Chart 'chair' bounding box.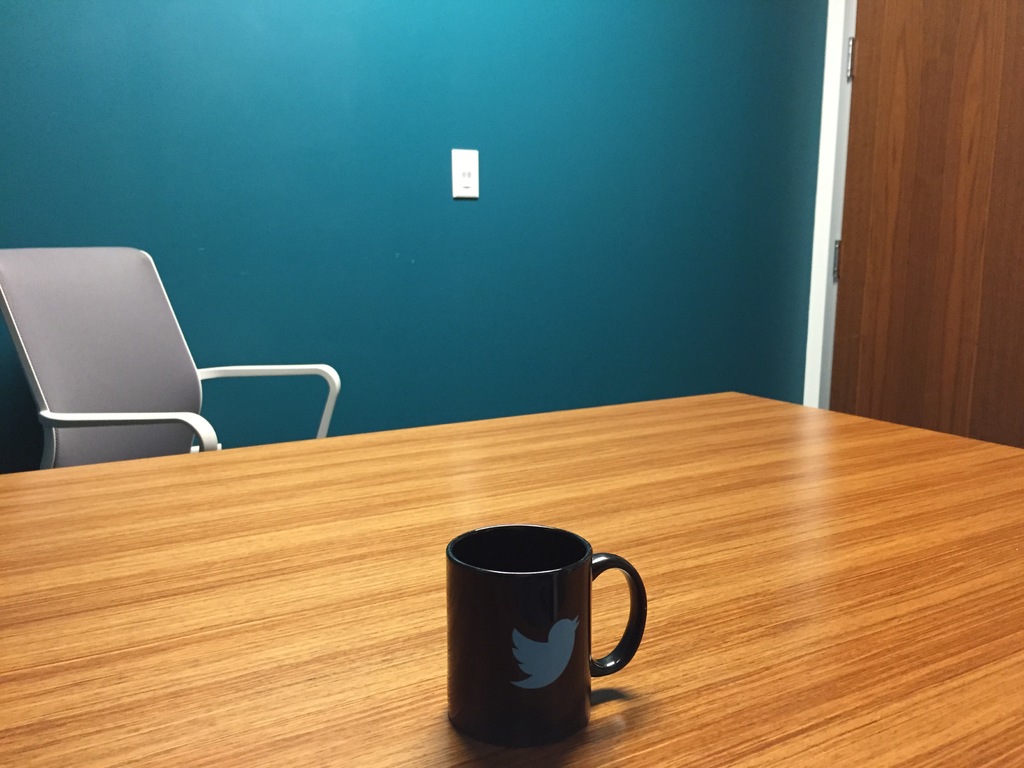
Charted: 8/257/303/500.
